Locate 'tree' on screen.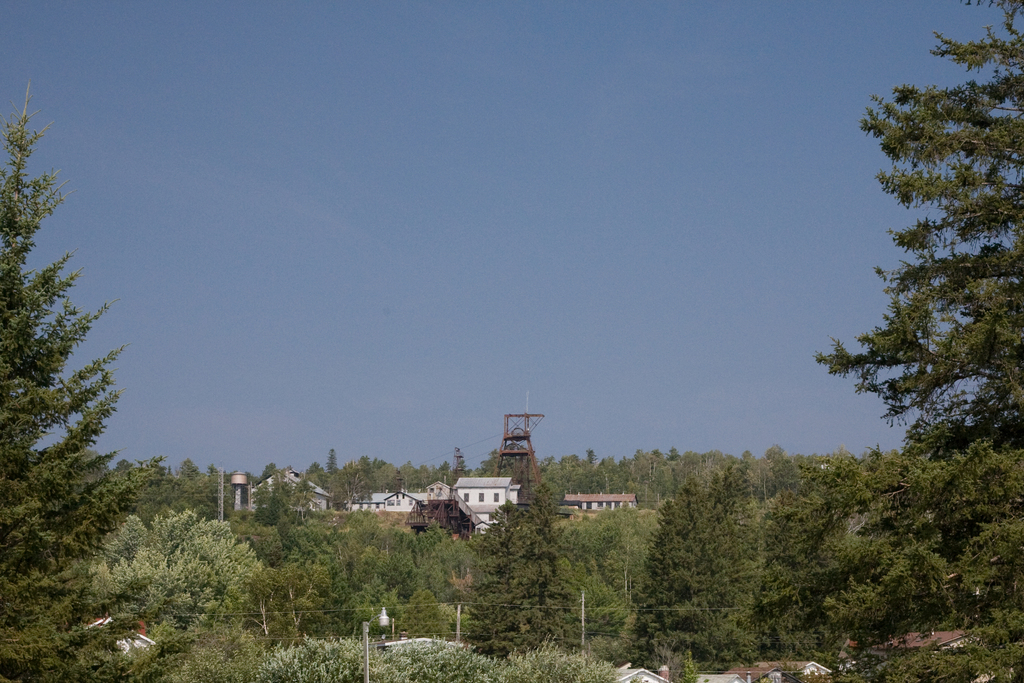
On screen at x1=243 y1=486 x2=292 y2=511.
